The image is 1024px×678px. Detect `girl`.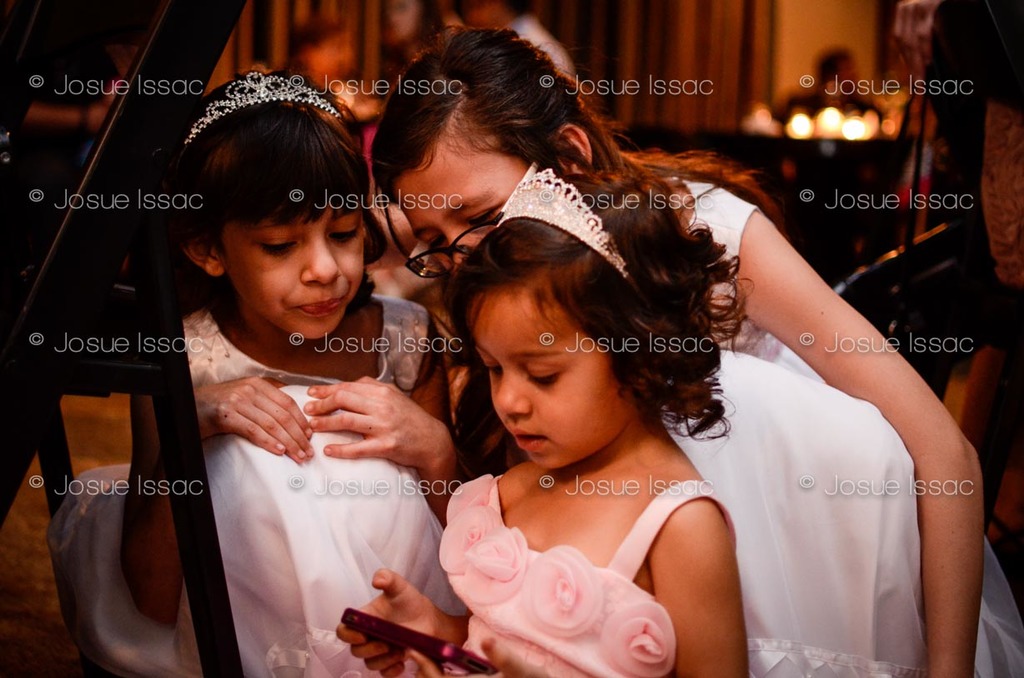
Detection: x1=365, y1=25, x2=1023, y2=677.
